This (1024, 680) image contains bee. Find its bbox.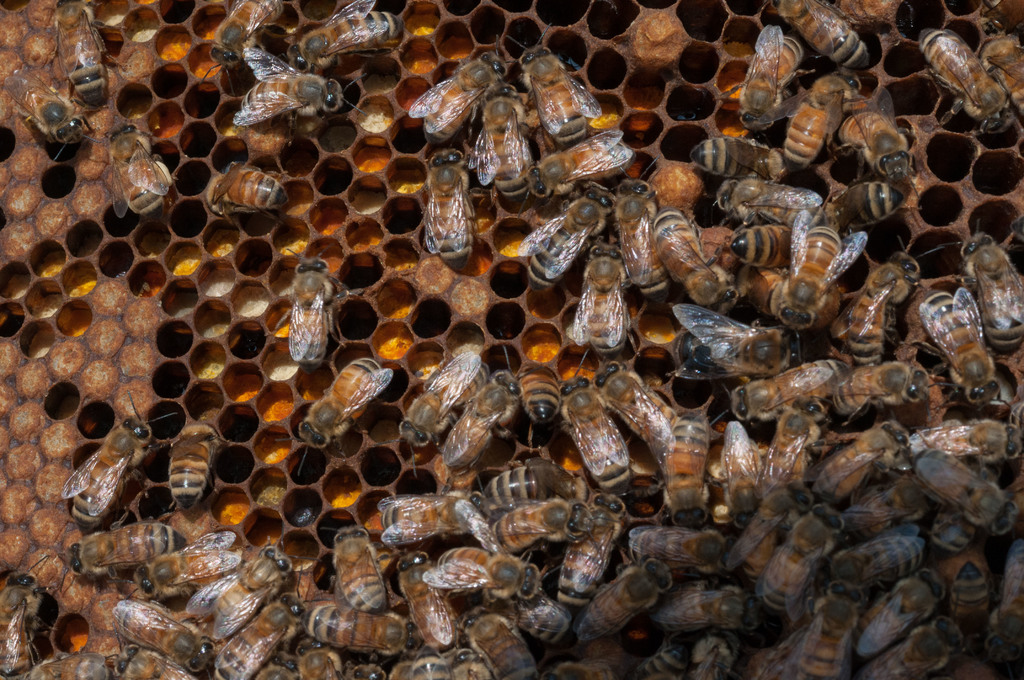
{"left": 523, "top": 42, "right": 608, "bottom": 145}.
